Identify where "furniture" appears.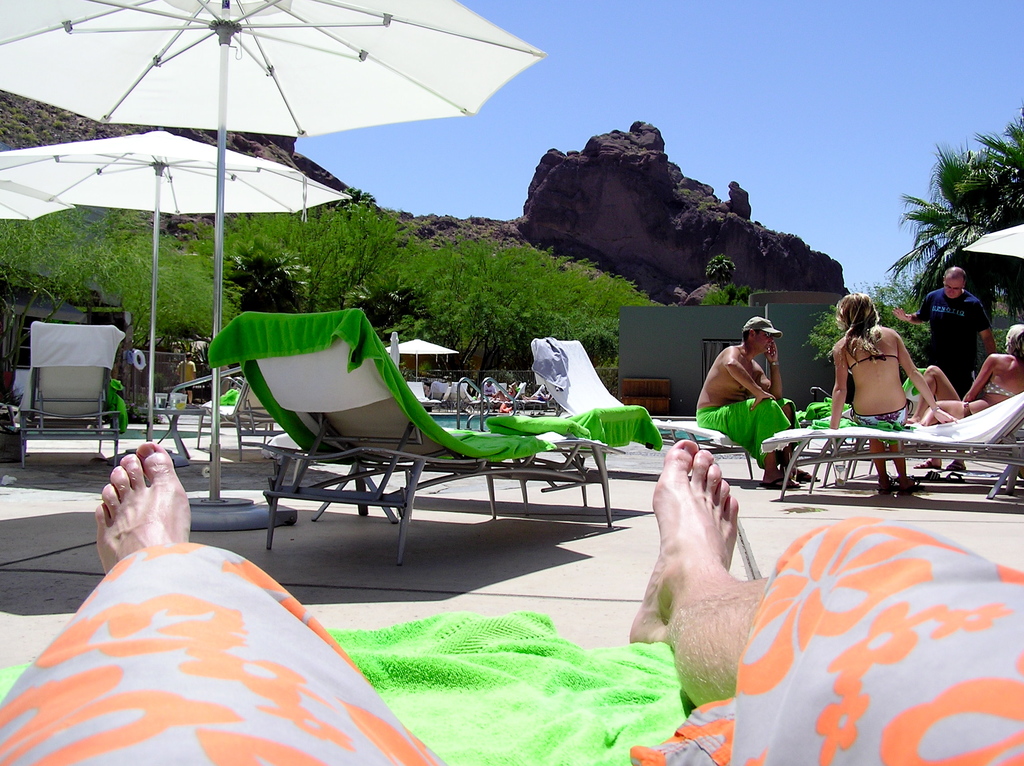
Appears at {"left": 196, "top": 374, "right": 282, "bottom": 452}.
